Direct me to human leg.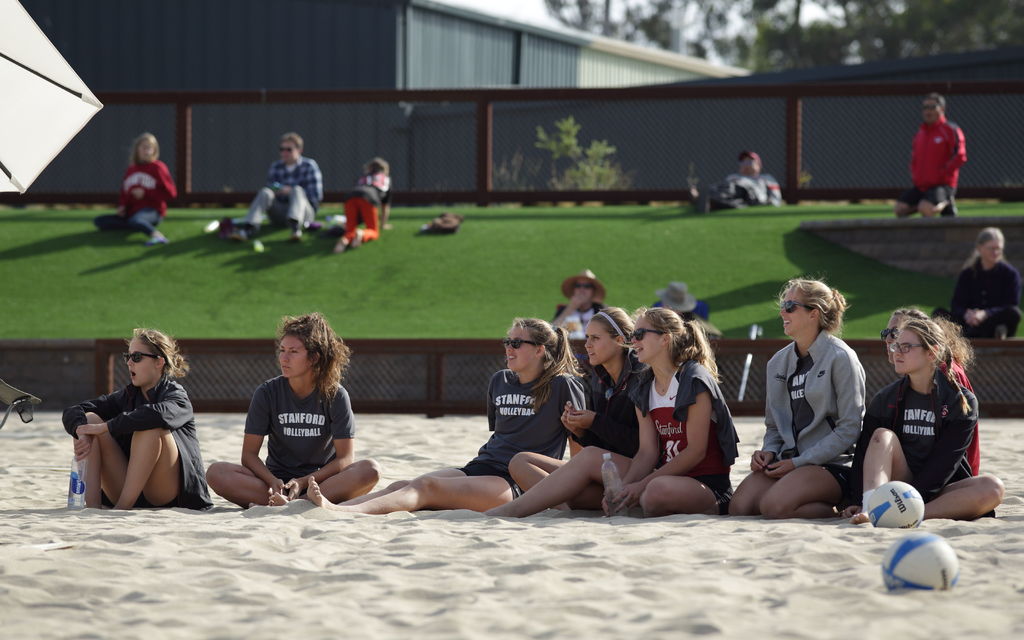
Direction: pyautogui.locateOnScreen(922, 184, 959, 219).
